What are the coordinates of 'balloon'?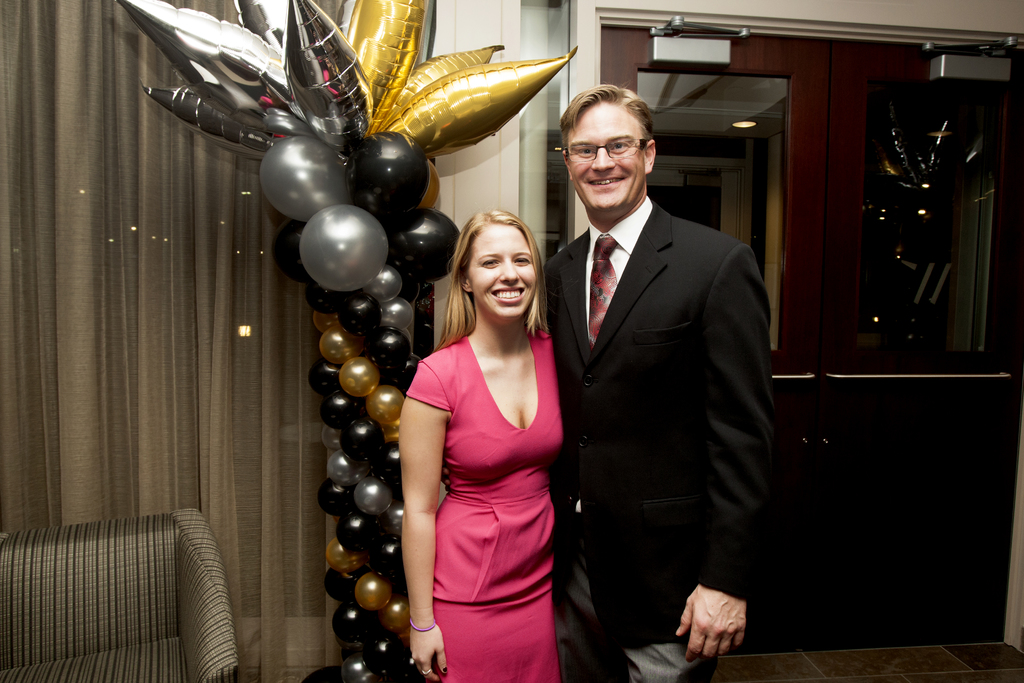
x1=346 y1=420 x2=380 y2=460.
